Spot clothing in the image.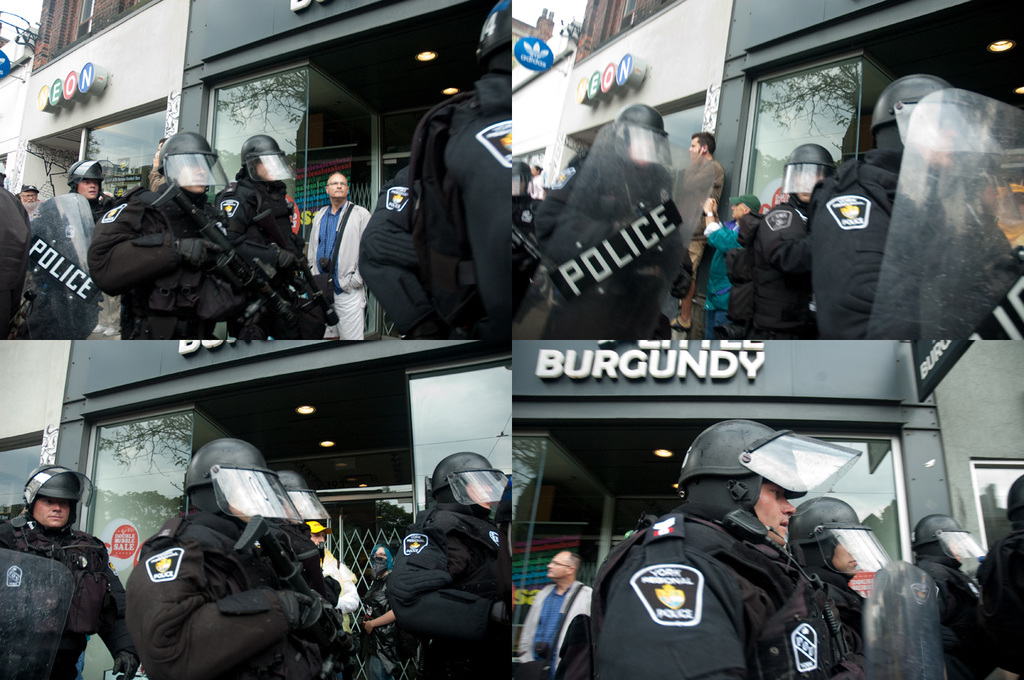
clothing found at <region>363, 574, 412, 679</region>.
